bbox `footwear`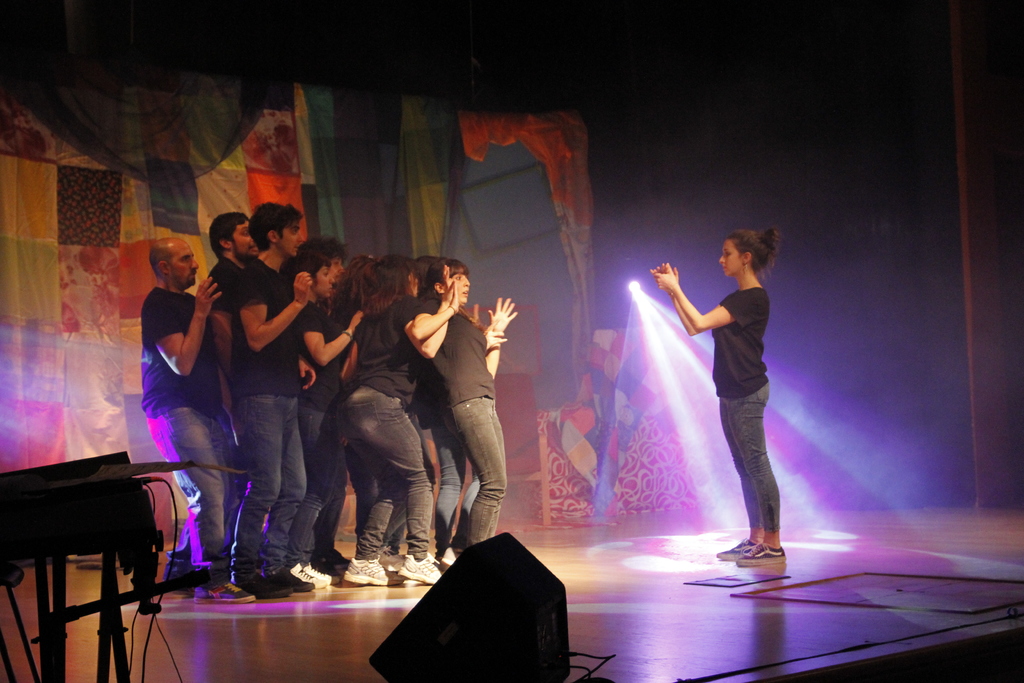
x1=244, y1=574, x2=294, y2=599
